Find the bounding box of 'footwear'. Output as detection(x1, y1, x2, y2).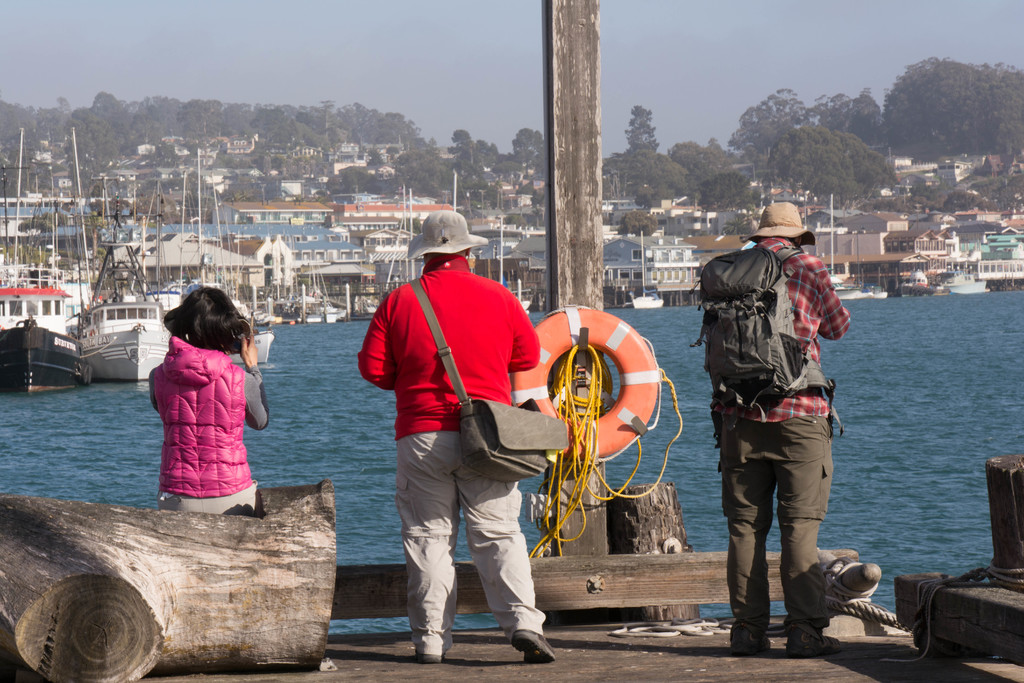
detection(507, 630, 557, 663).
